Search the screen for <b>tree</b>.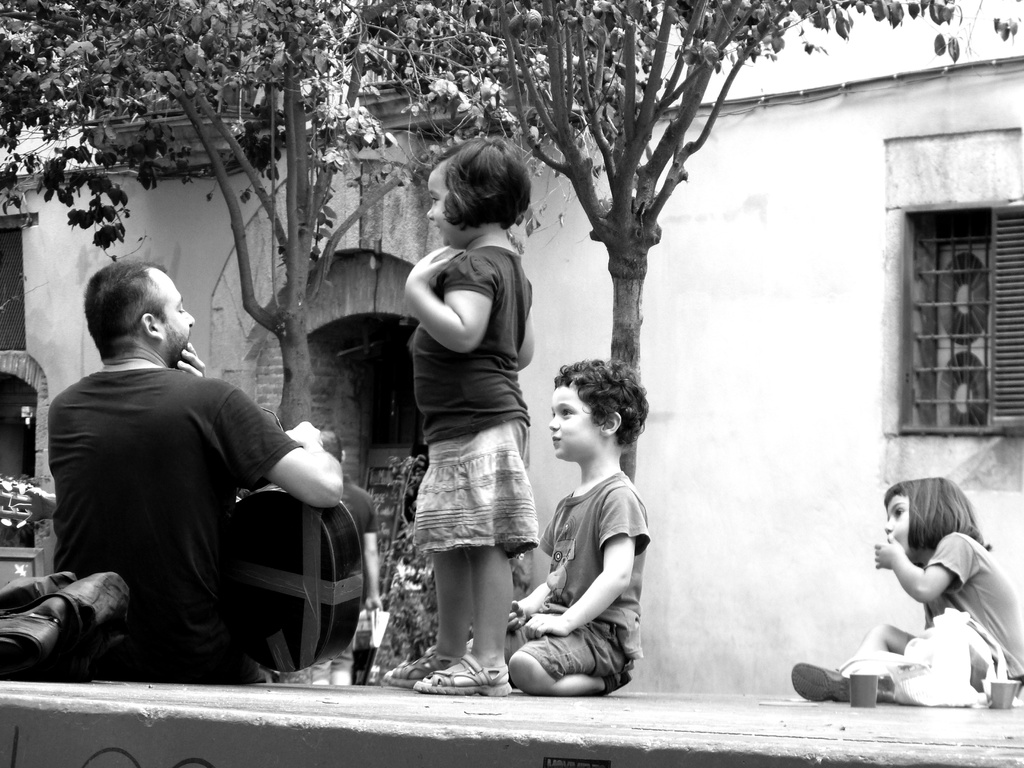
Found at [0, 0, 476, 440].
